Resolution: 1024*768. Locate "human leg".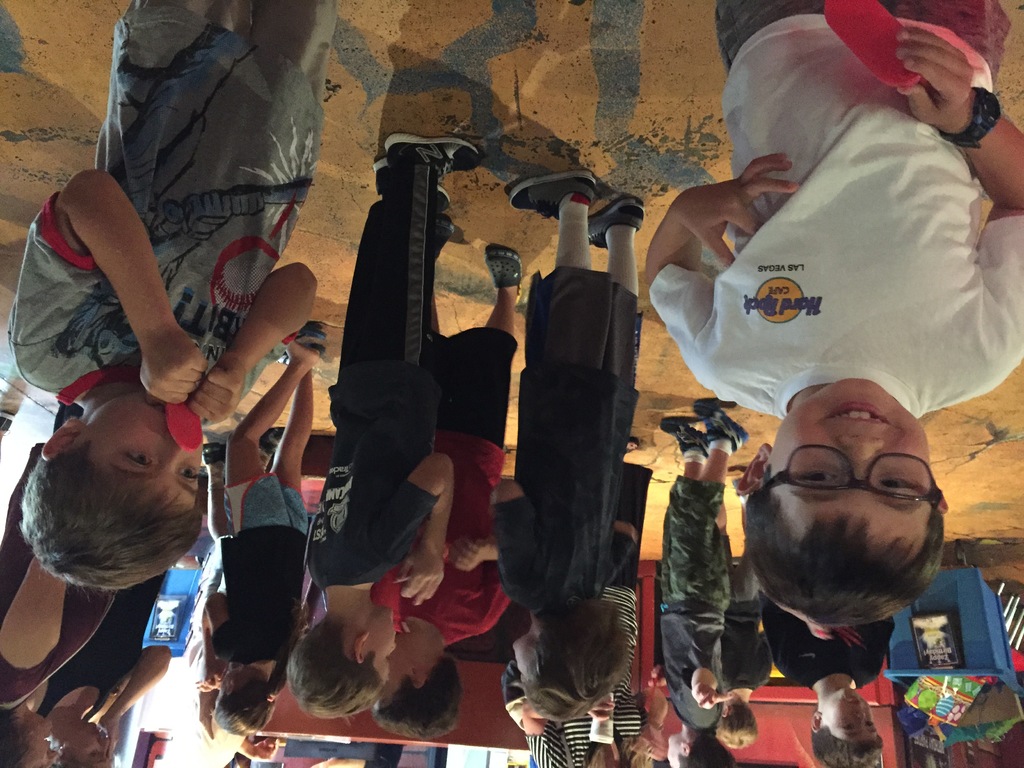
[x1=270, y1=364, x2=316, y2=494].
